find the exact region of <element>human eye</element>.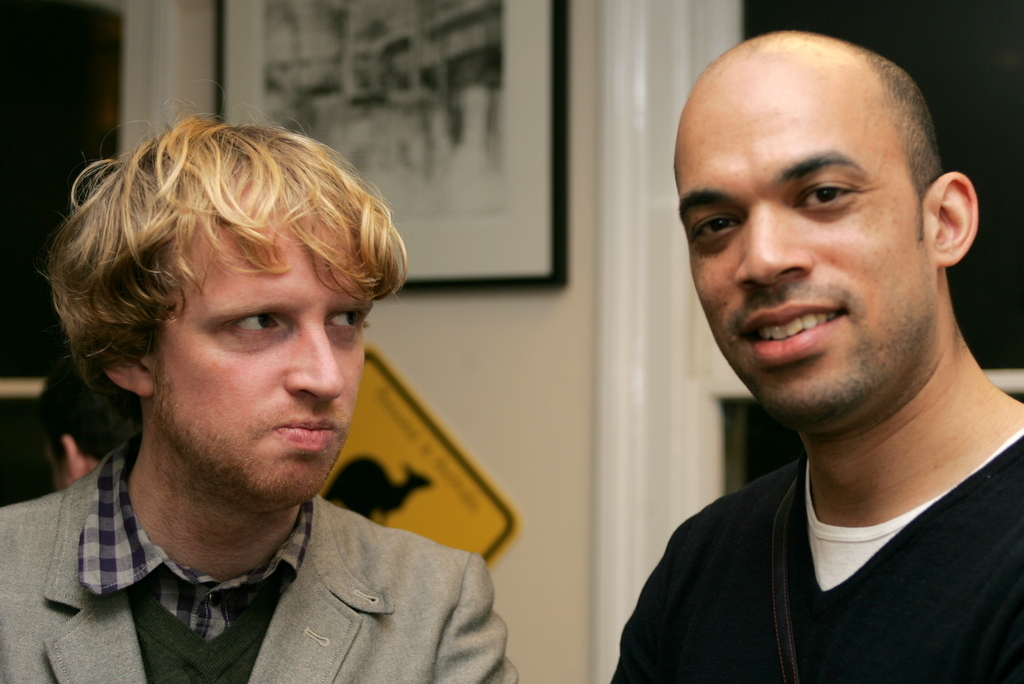
Exact region: select_region(796, 154, 892, 219).
